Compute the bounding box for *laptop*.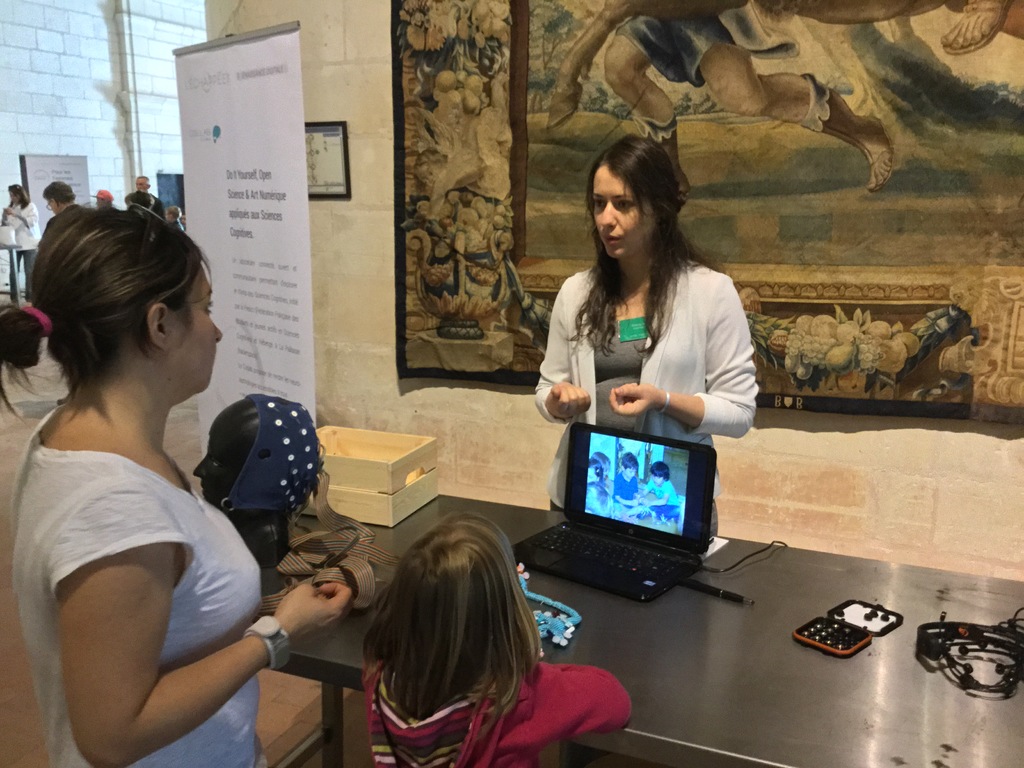
detection(522, 407, 728, 613).
